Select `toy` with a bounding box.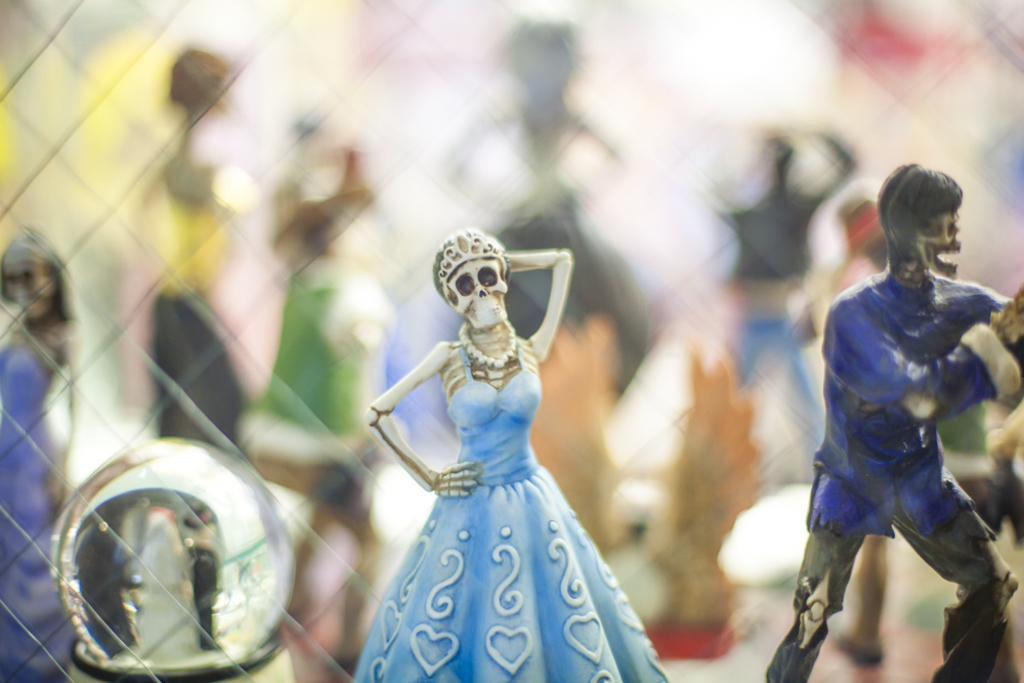
locate(441, 15, 669, 402).
